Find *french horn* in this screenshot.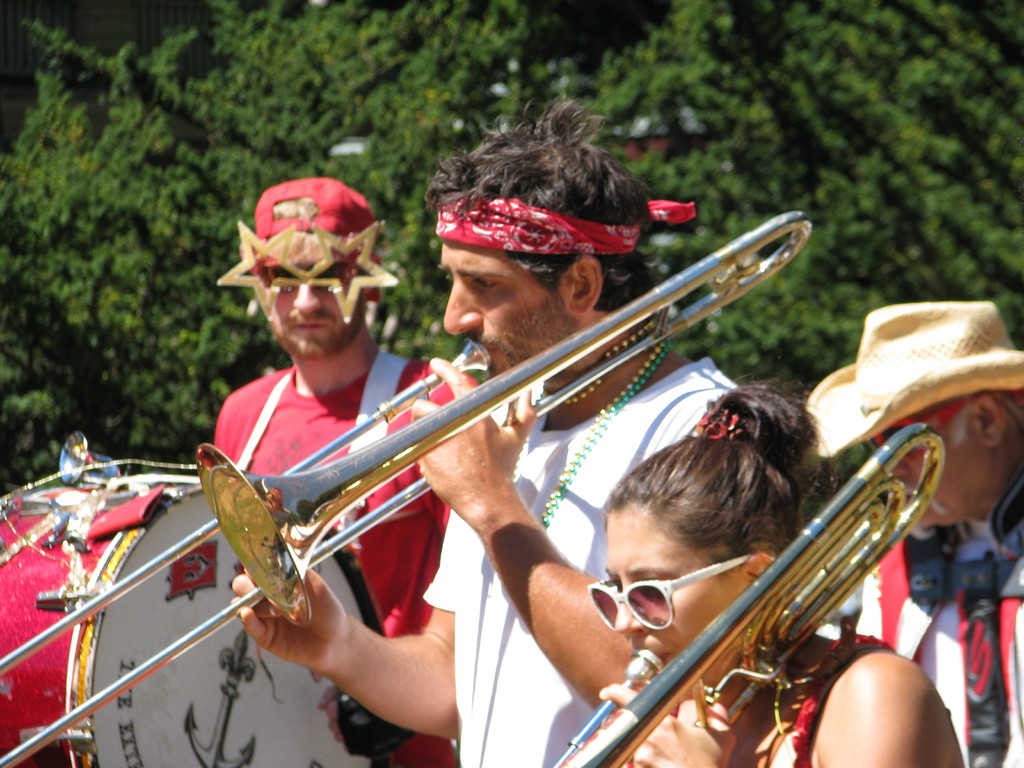
The bounding box for *french horn* is box(527, 454, 951, 740).
